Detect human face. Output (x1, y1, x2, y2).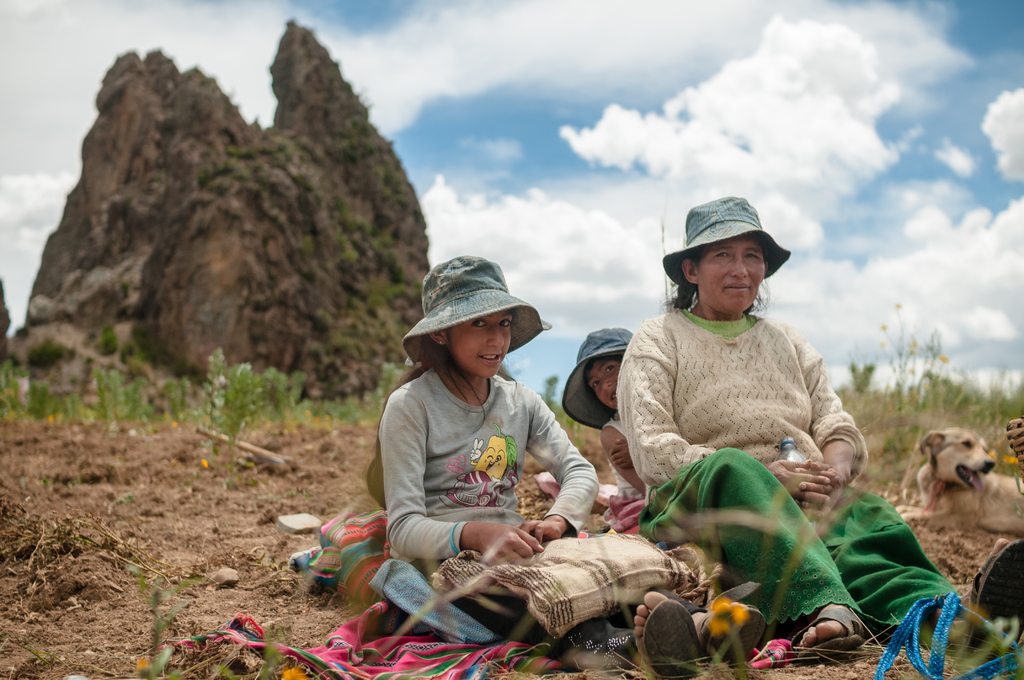
(590, 366, 619, 407).
